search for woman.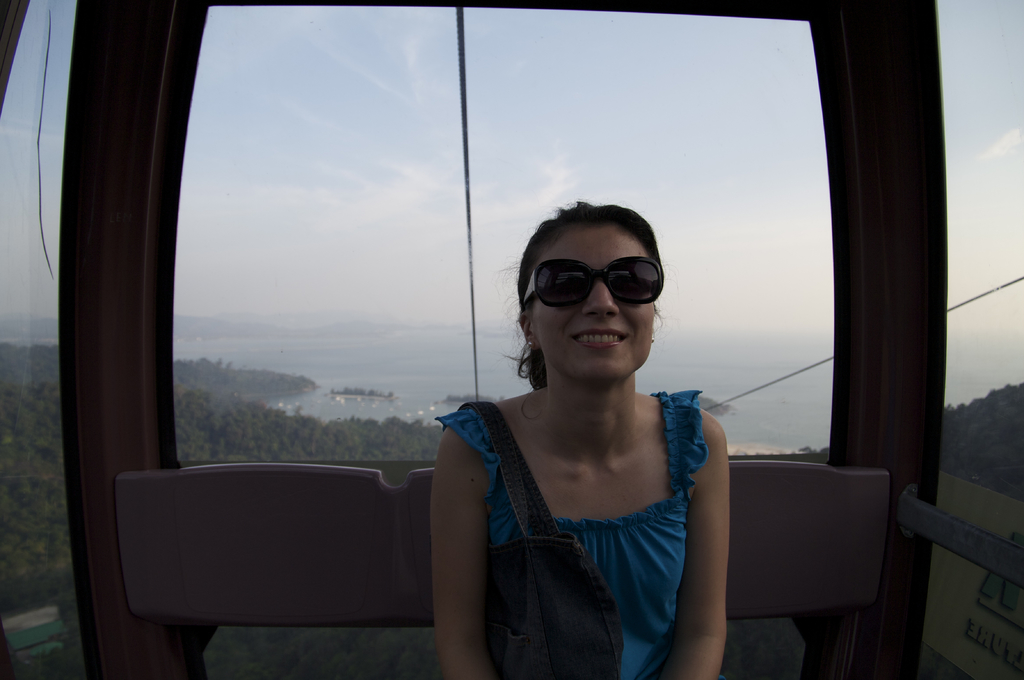
Found at [406, 200, 765, 665].
